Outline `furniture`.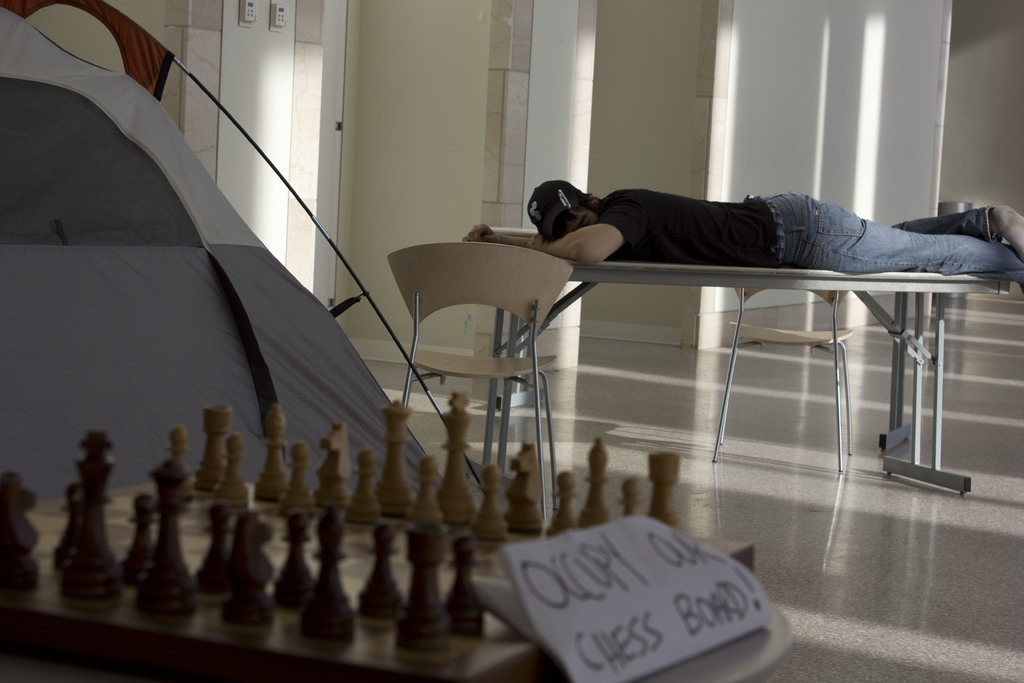
Outline: select_region(0, 470, 764, 682).
